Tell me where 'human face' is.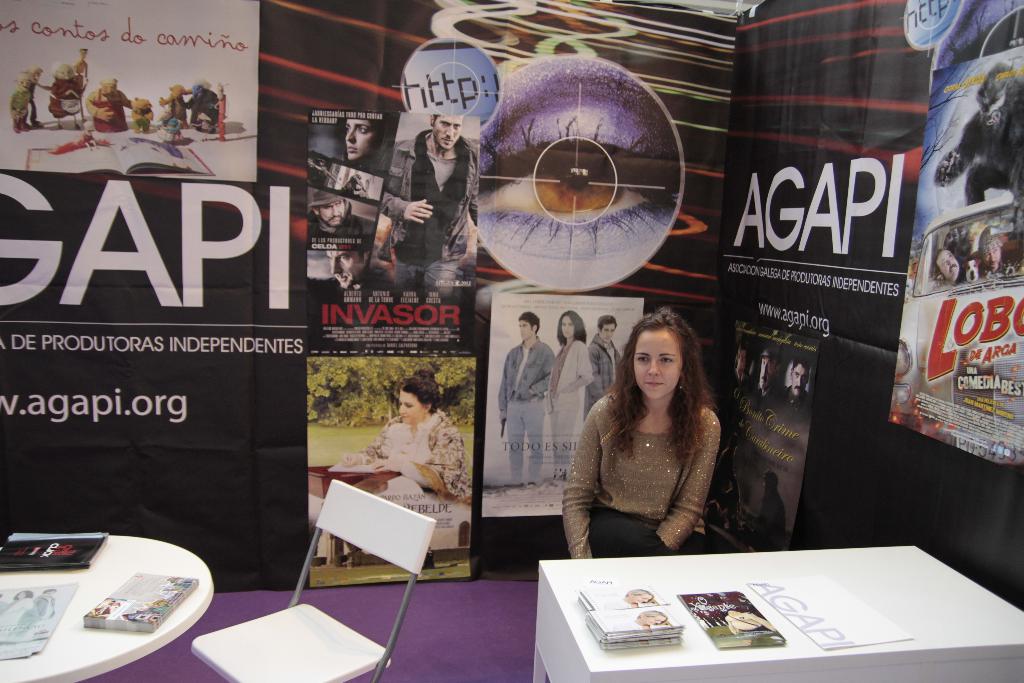
'human face' is at l=431, t=115, r=461, b=148.
